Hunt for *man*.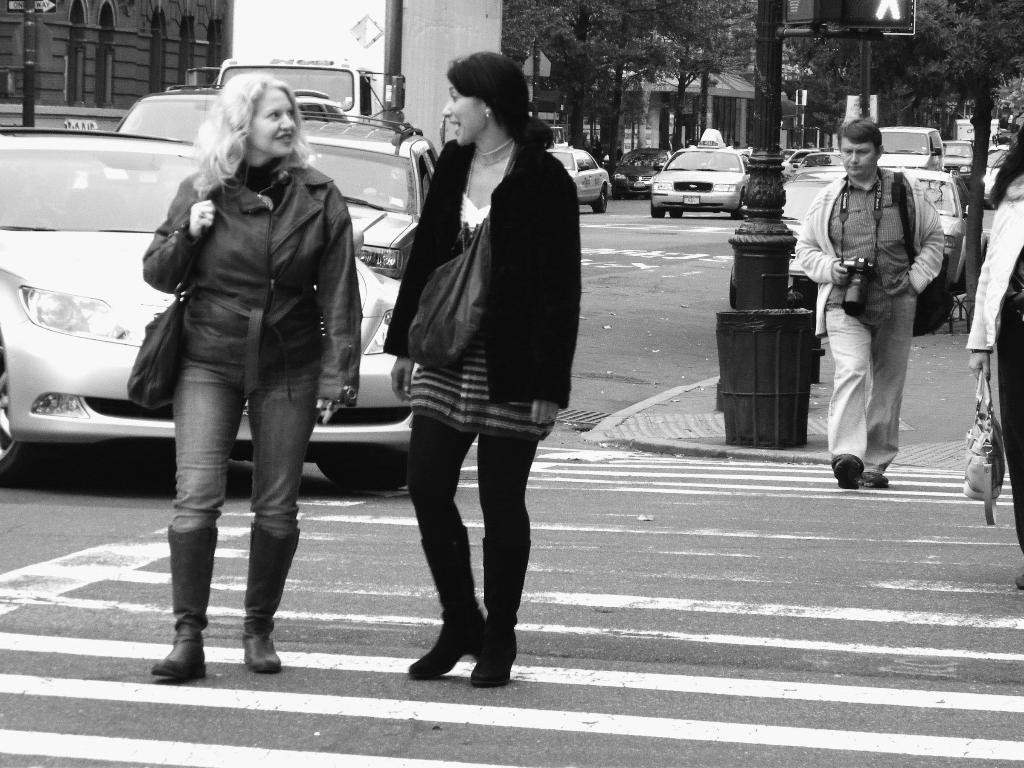
Hunted down at locate(815, 125, 948, 497).
